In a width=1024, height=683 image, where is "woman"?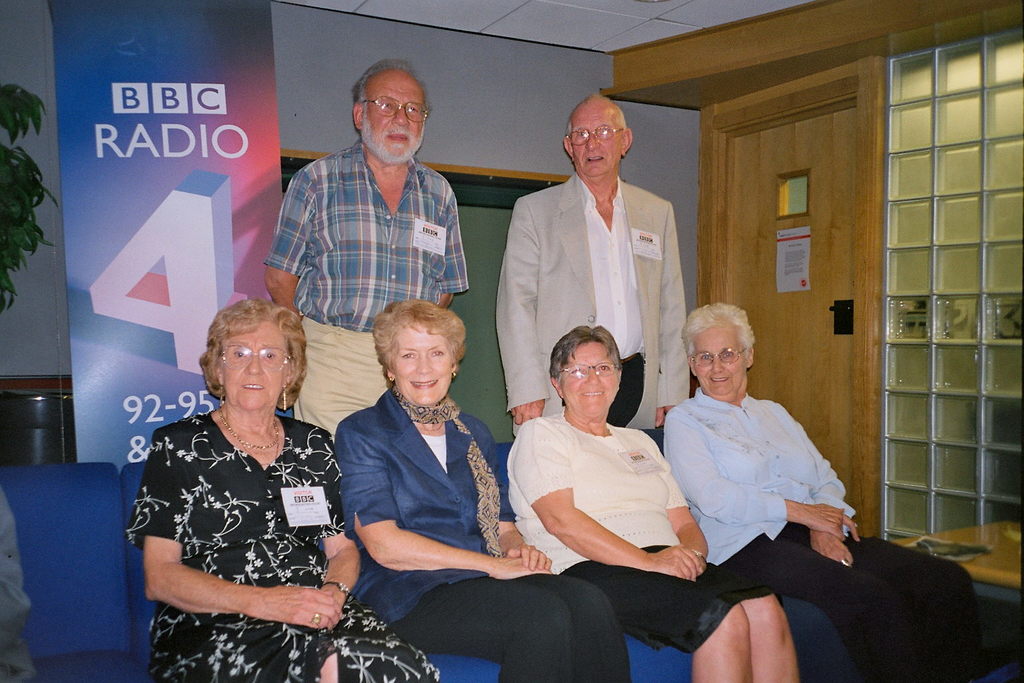
x1=129 y1=296 x2=435 y2=682.
